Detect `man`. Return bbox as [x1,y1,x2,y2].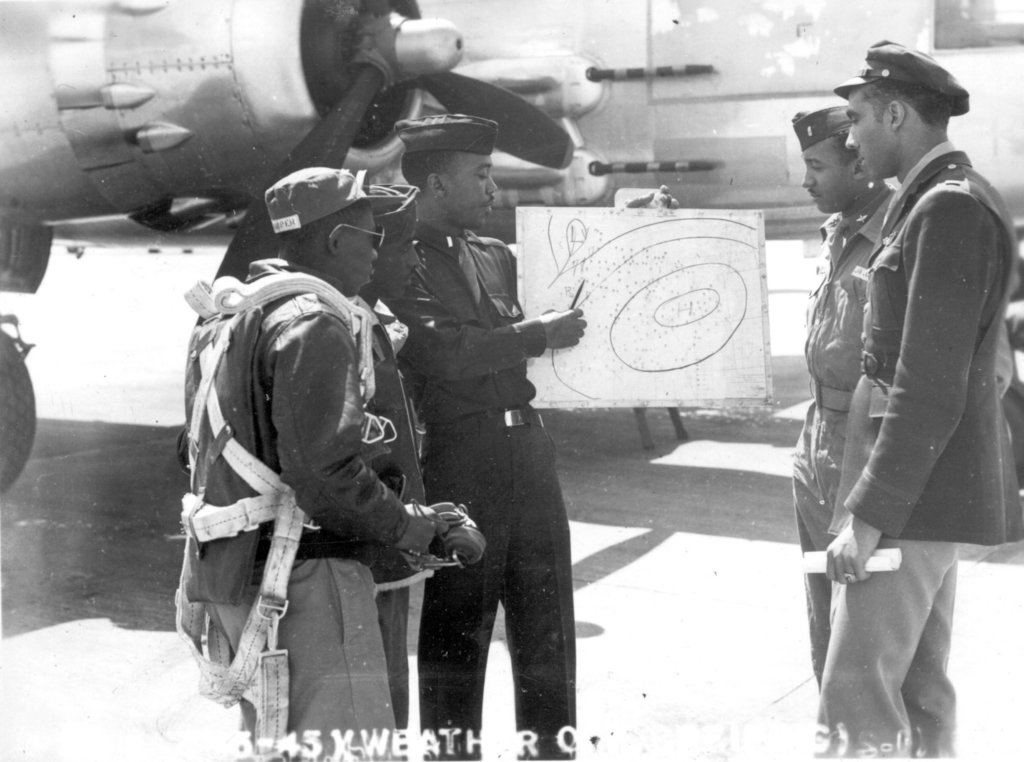
[378,109,589,761].
